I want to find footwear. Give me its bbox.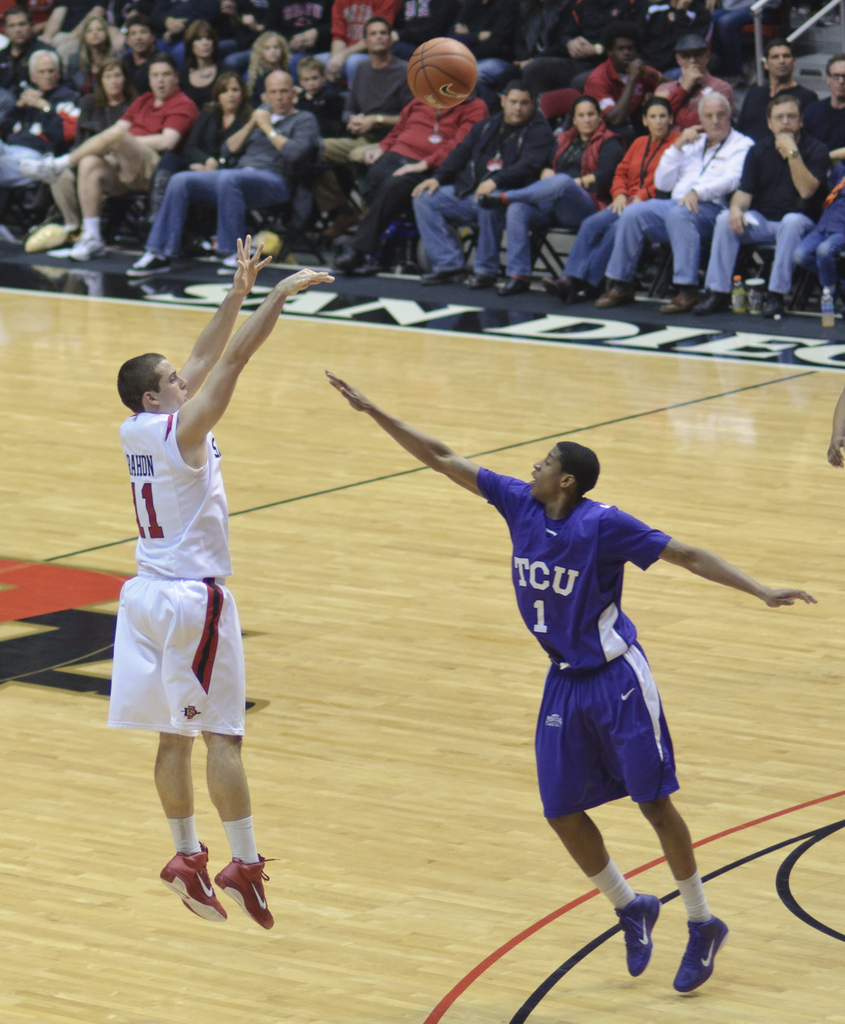
pyautogui.locateOnScreen(123, 250, 174, 278).
